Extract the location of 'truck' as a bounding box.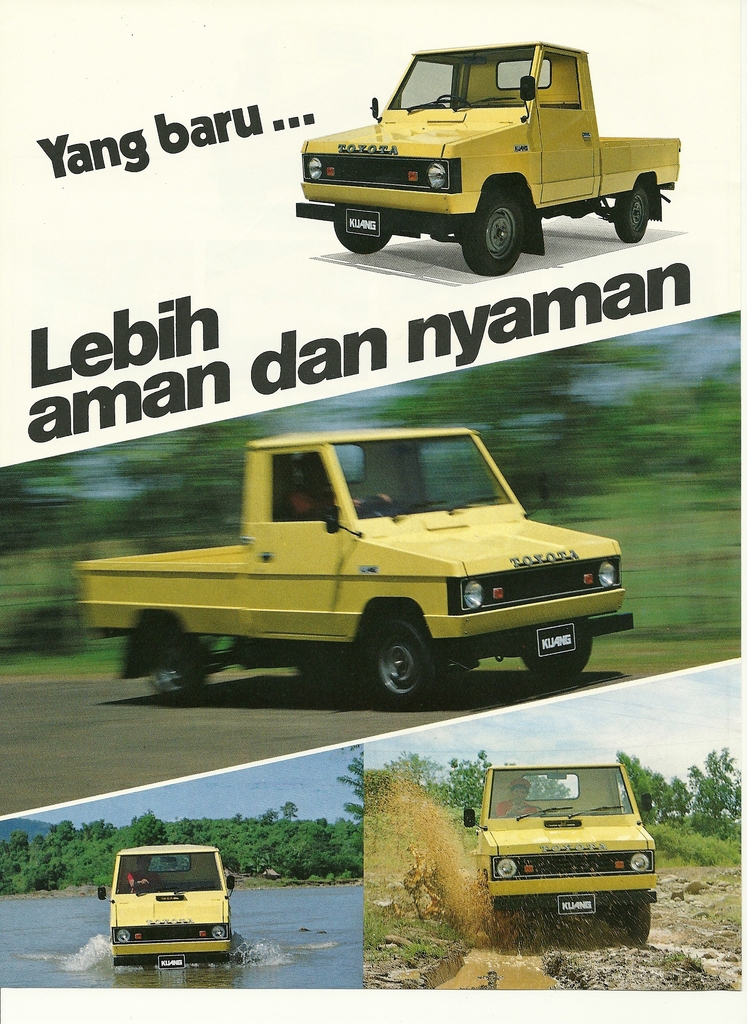
(112, 840, 234, 964).
